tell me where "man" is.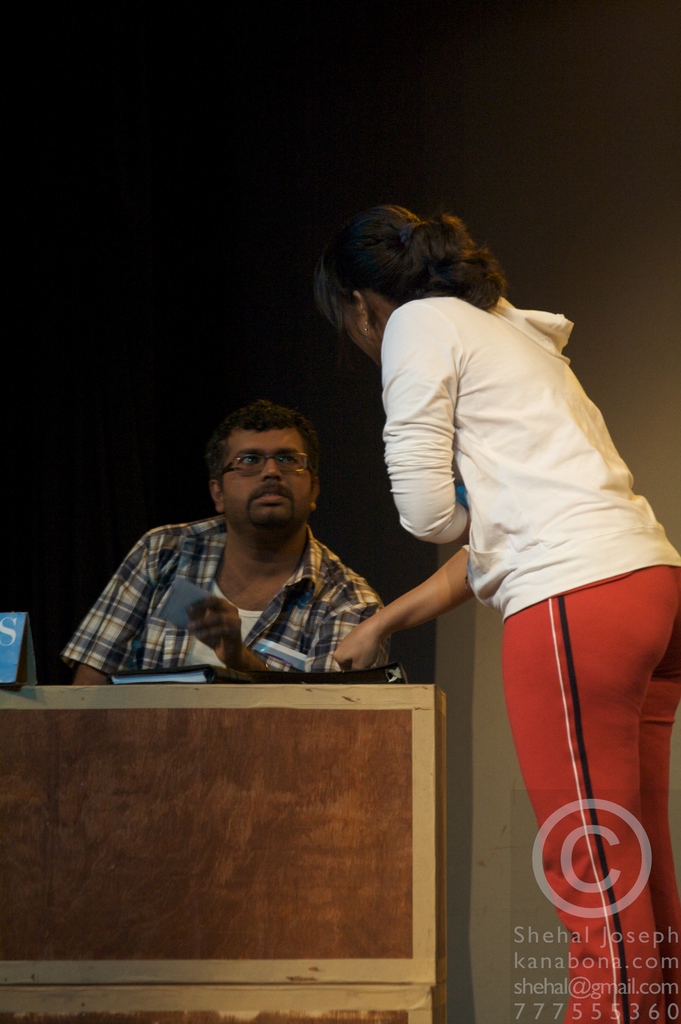
"man" is at BBox(72, 399, 396, 682).
